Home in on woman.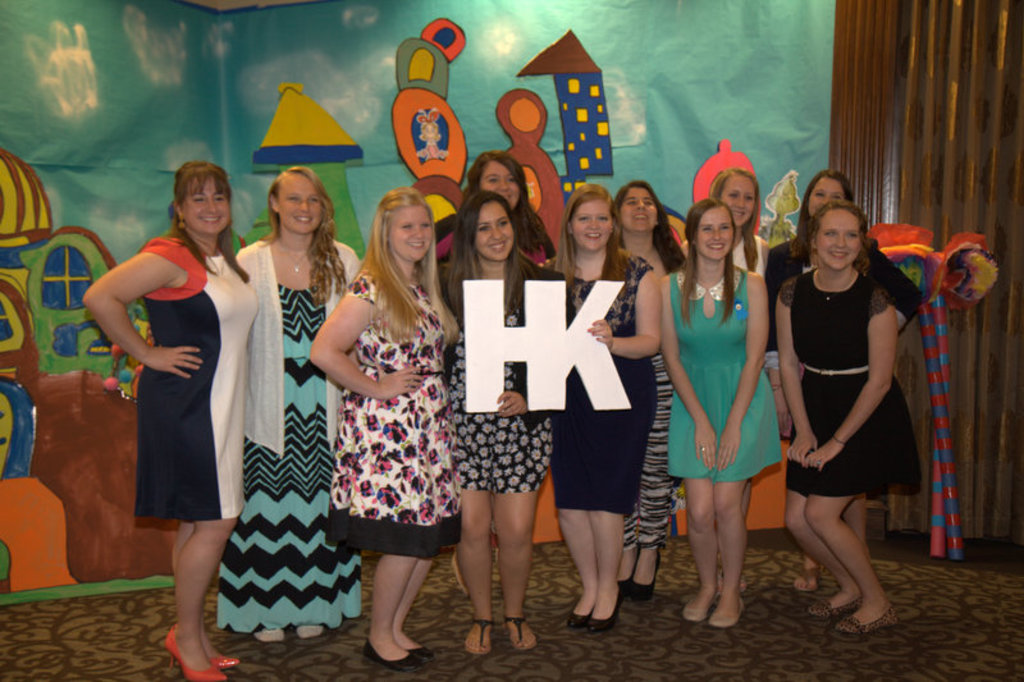
Homed in at [436,150,554,273].
